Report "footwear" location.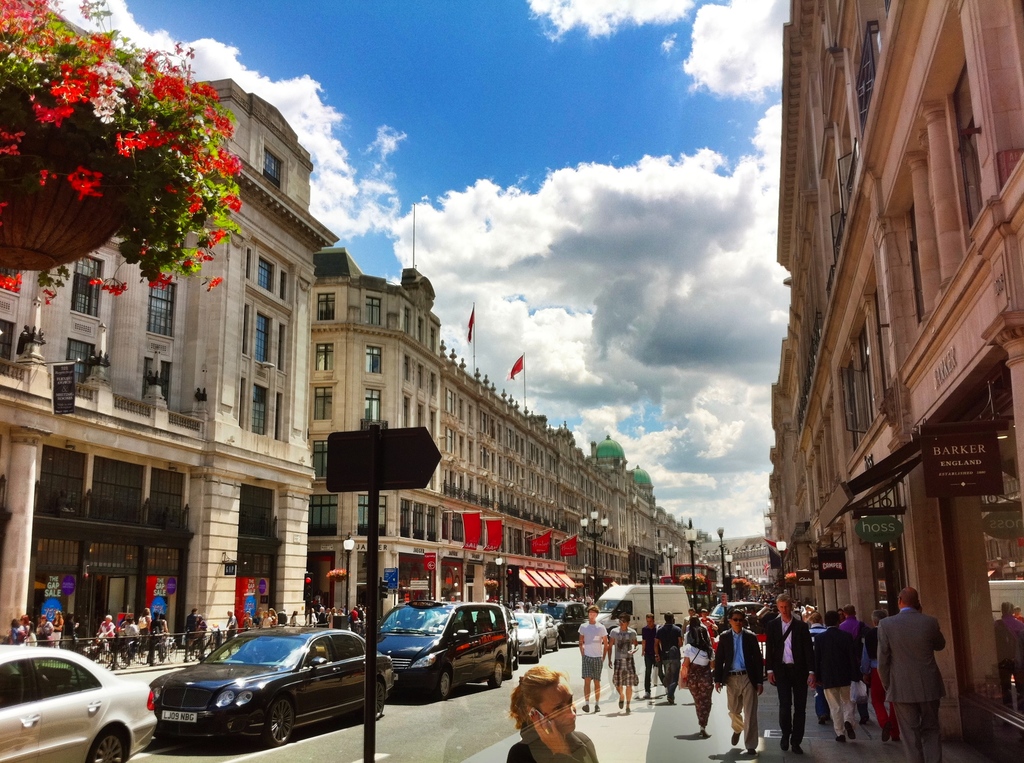
Report: region(860, 716, 868, 722).
